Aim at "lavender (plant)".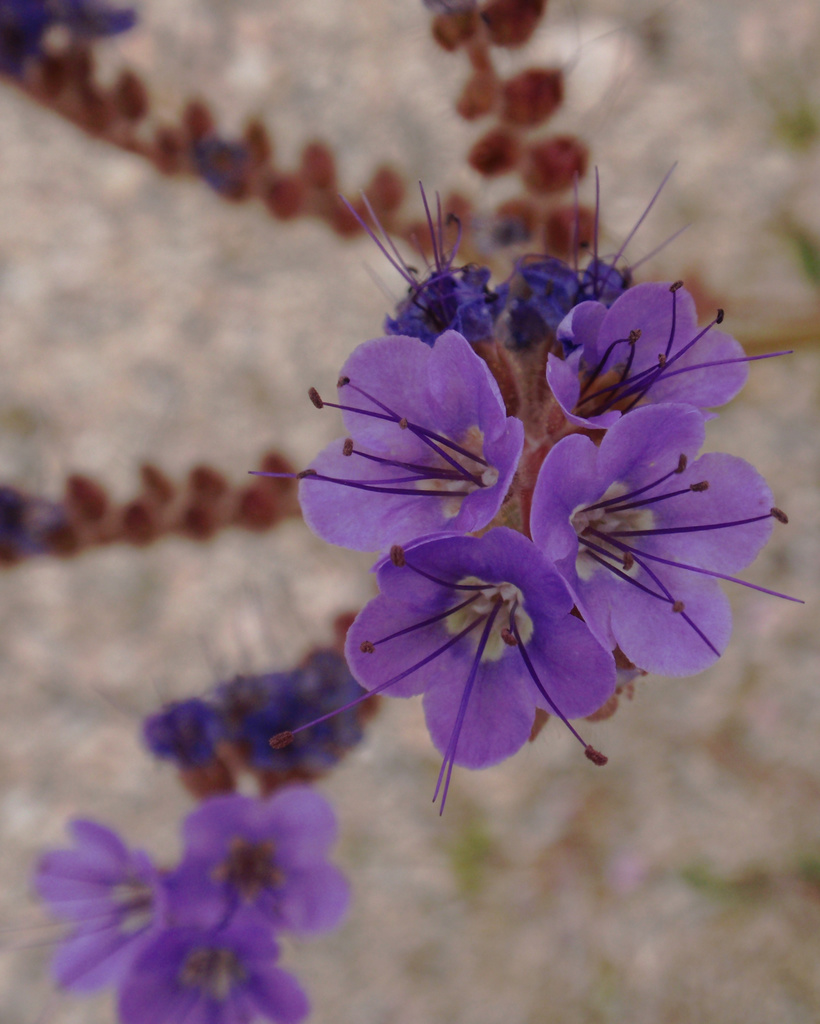
Aimed at {"x1": 530, "y1": 398, "x2": 817, "y2": 692}.
